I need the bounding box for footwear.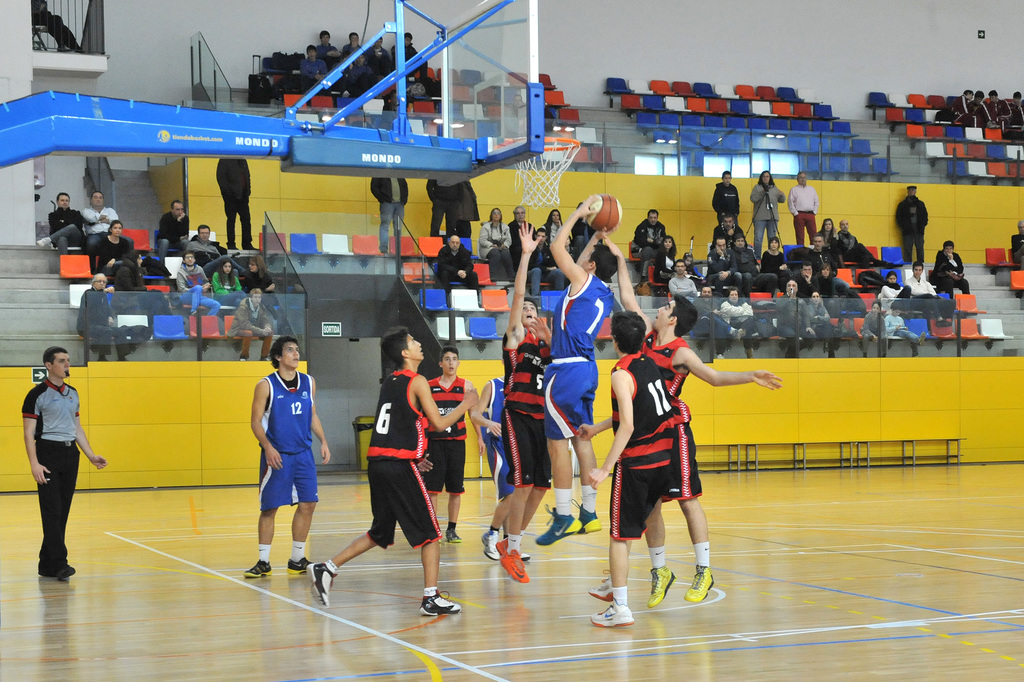
Here it is: <box>913,352,918,359</box>.
